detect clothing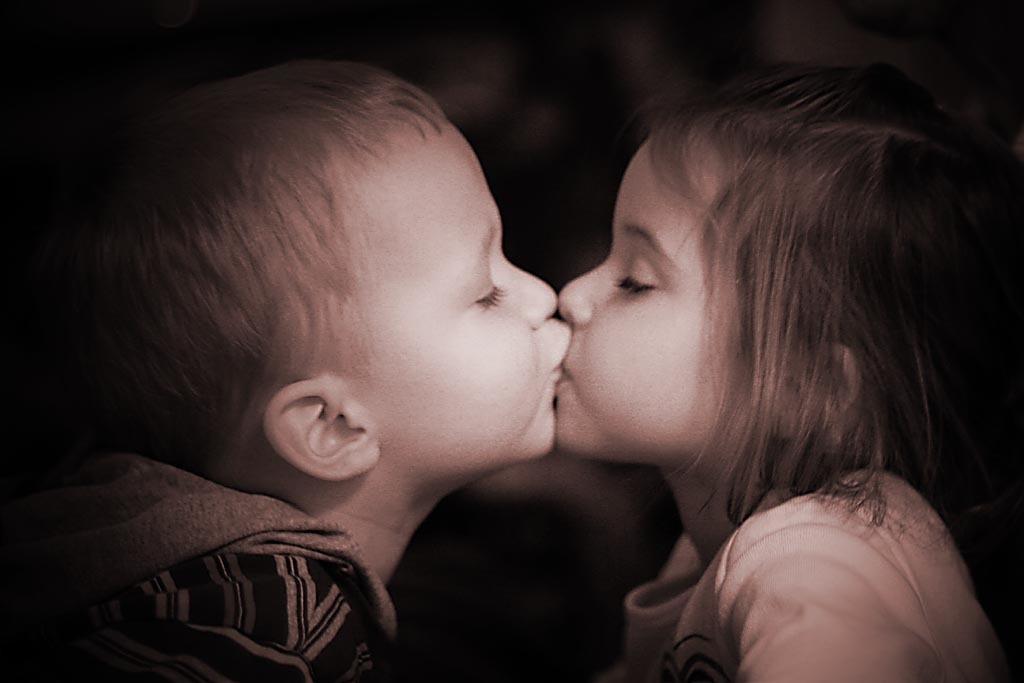
4, 419, 464, 677
